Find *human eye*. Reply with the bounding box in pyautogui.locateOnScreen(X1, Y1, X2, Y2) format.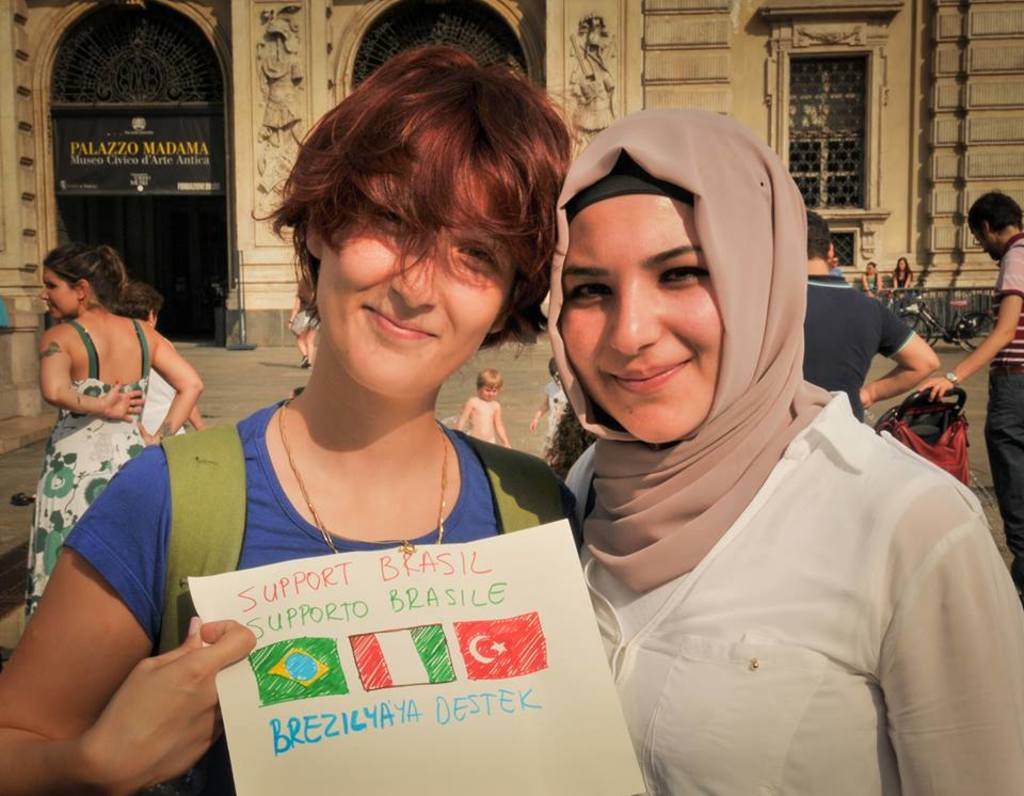
pyautogui.locateOnScreen(369, 203, 417, 234).
